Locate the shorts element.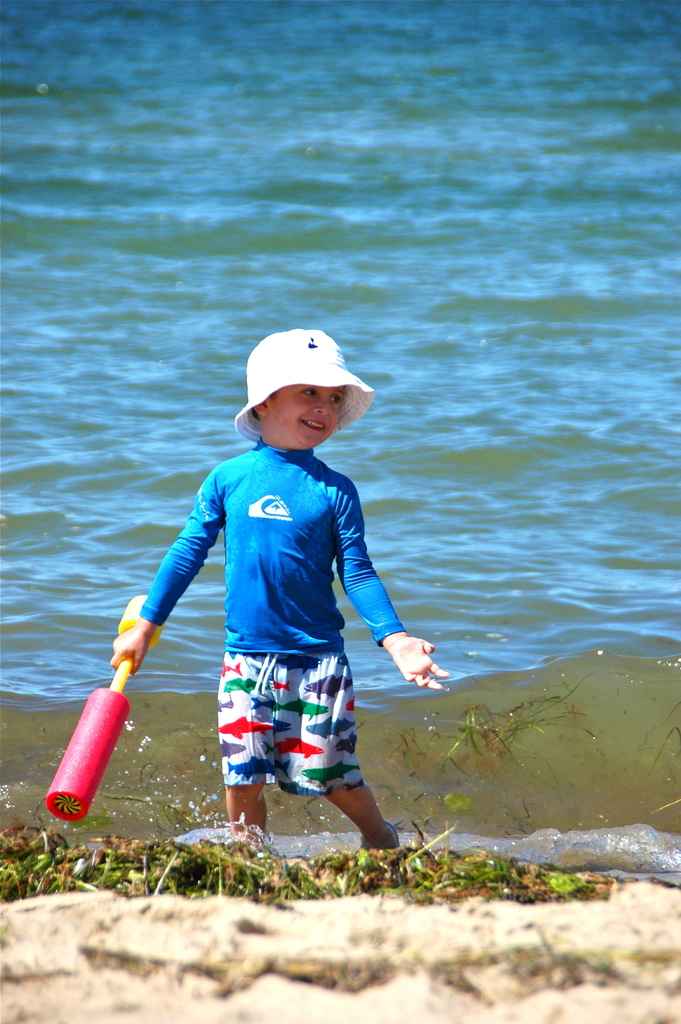
Element bbox: <region>193, 655, 367, 781</region>.
